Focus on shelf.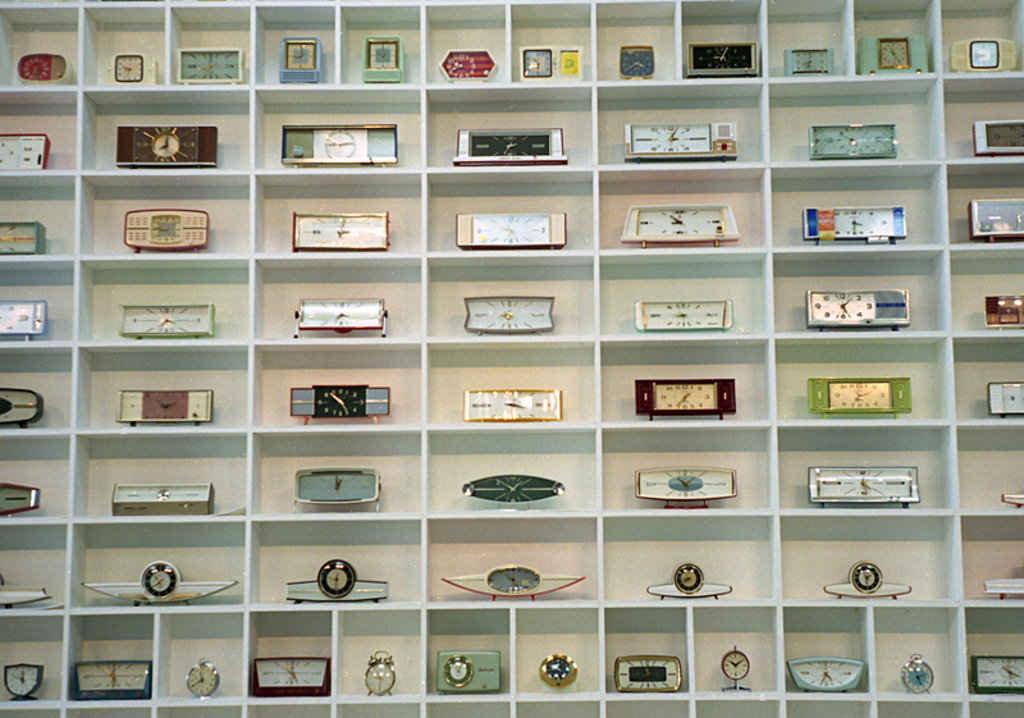
Focused at [0, 0, 1023, 717].
